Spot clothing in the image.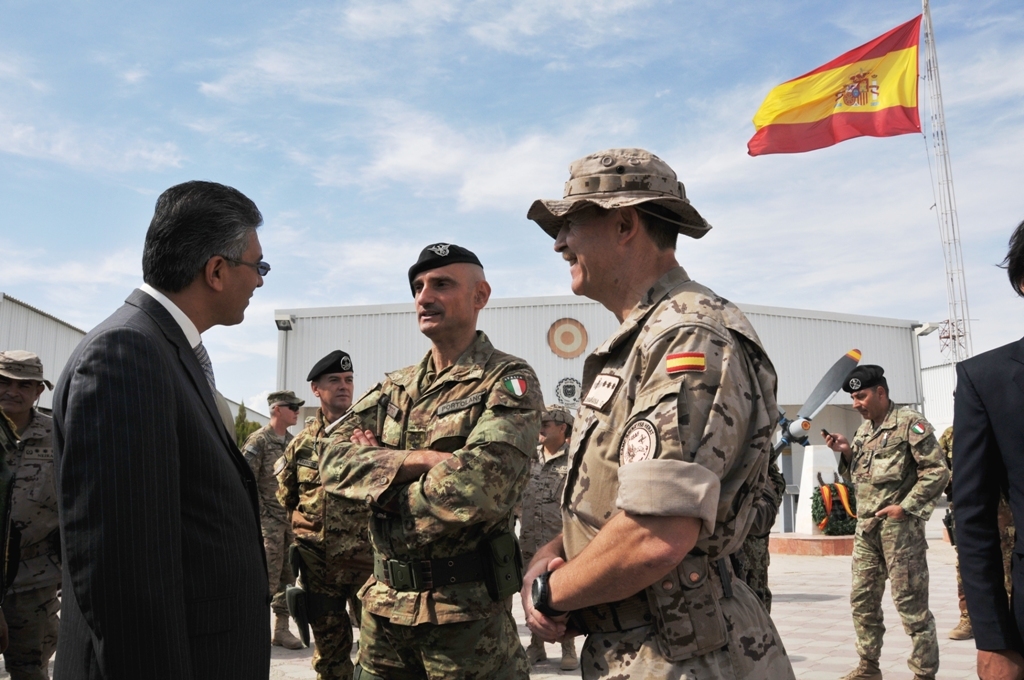
clothing found at pyautogui.locateOnScreen(42, 278, 285, 679).
